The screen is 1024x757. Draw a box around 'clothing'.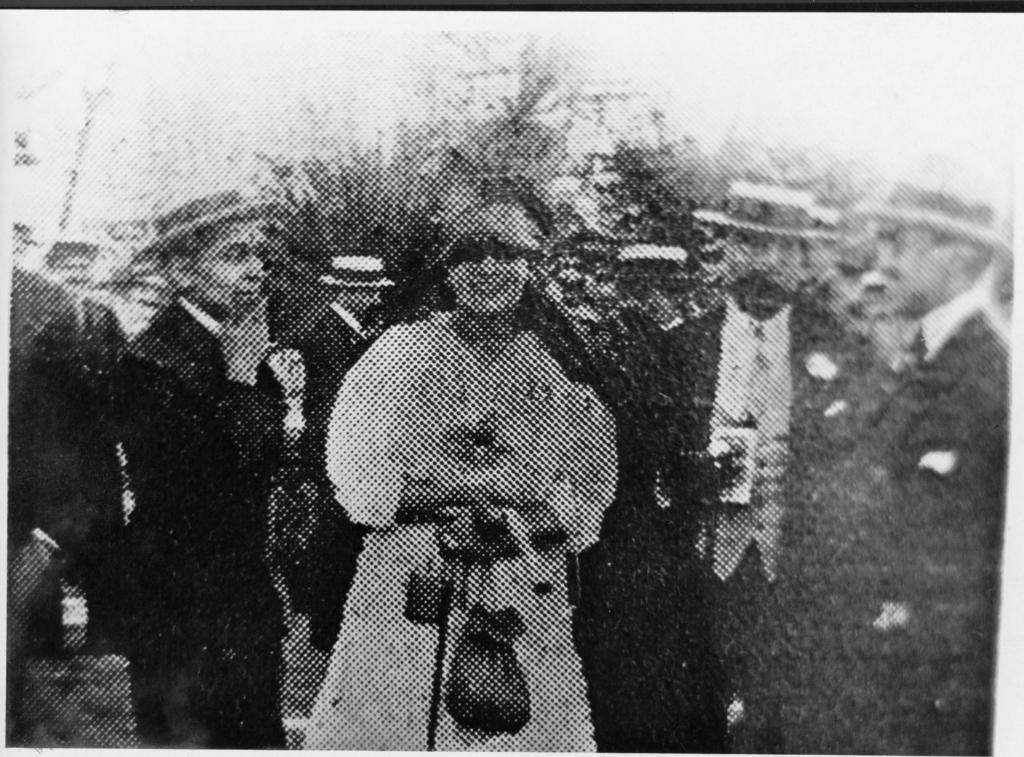
297/314/653/732.
